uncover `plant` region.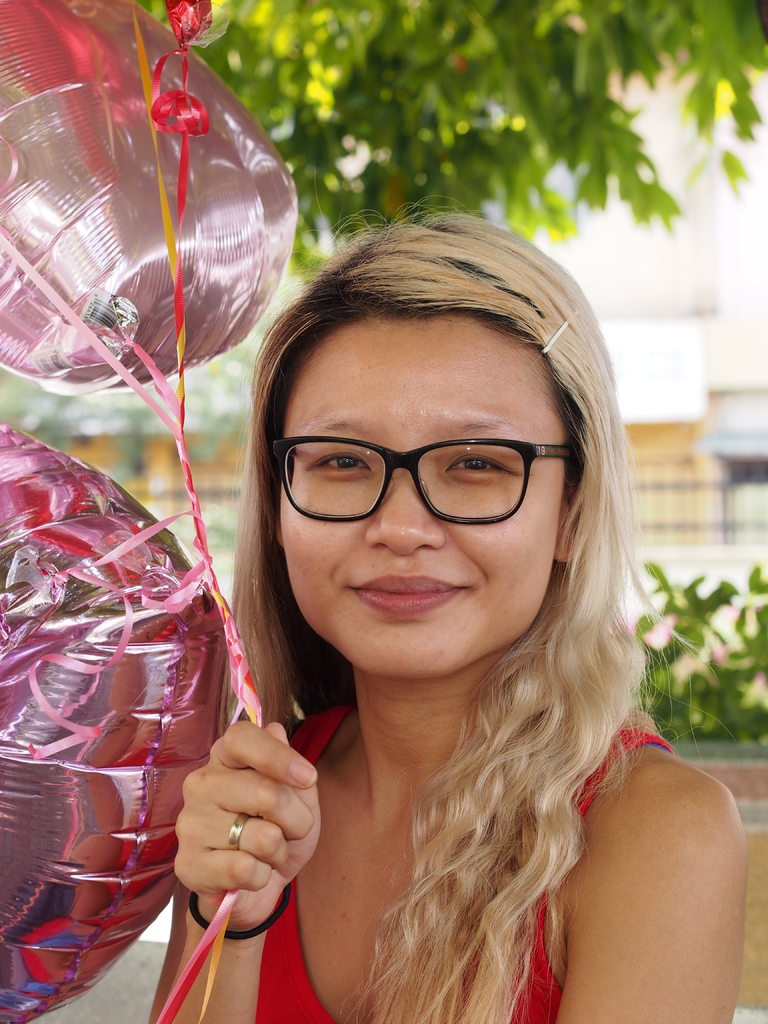
Uncovered: <region>630, 554, 767, 740</region>.
